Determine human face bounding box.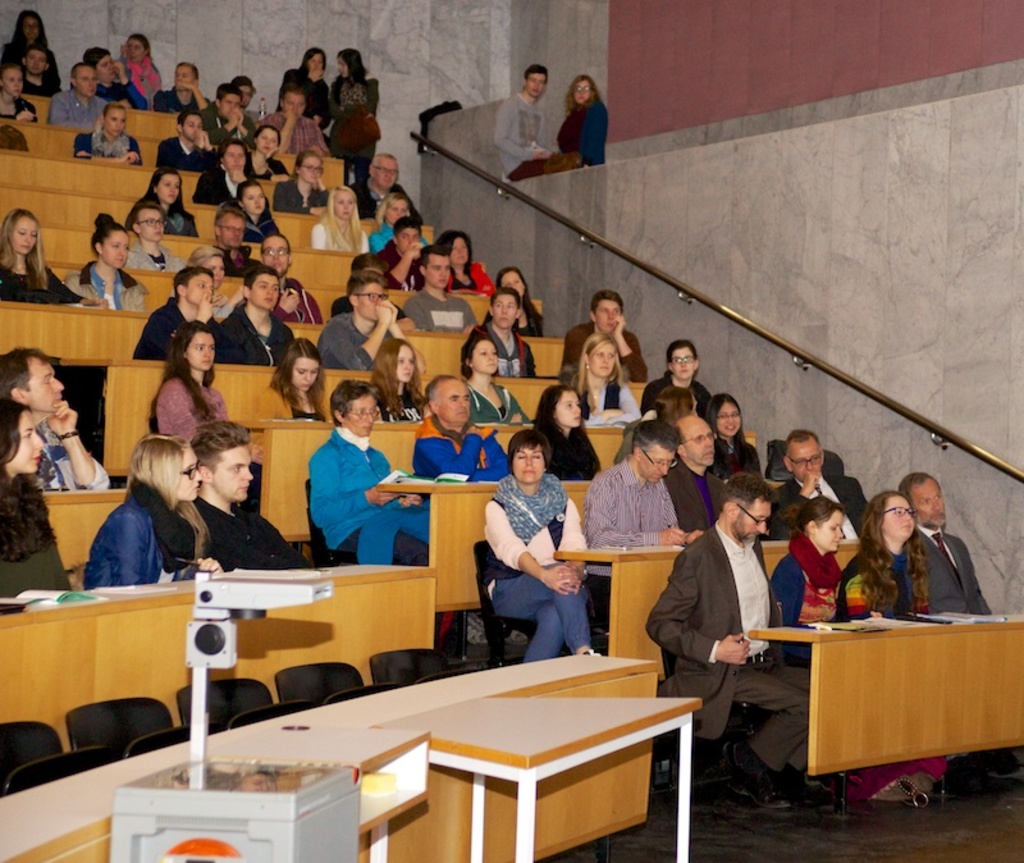
Determined: <bbox>257, 129, 278, 154</bbox>.
